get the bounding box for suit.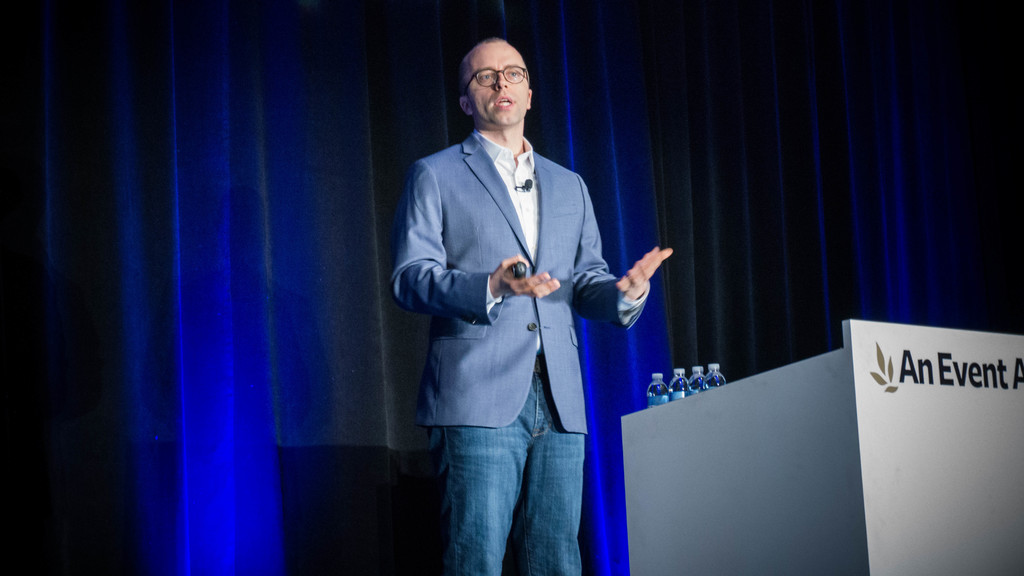
BBox(390, 131, 646, 424).
